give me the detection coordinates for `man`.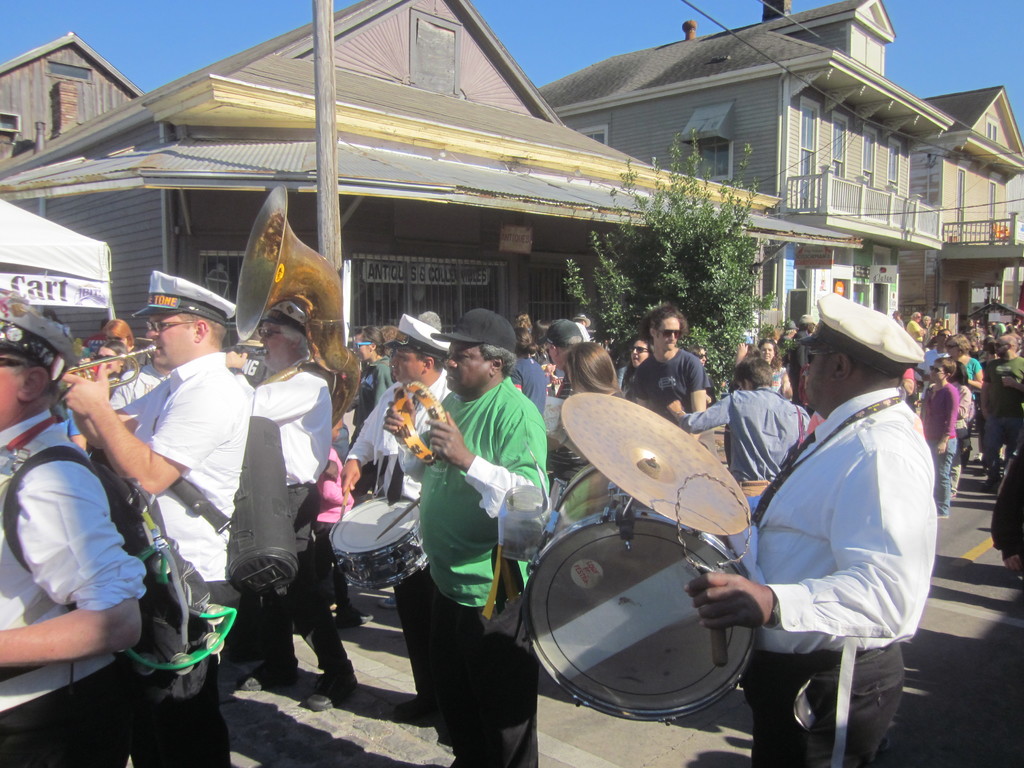
crop(570, 314, 590, 329).
